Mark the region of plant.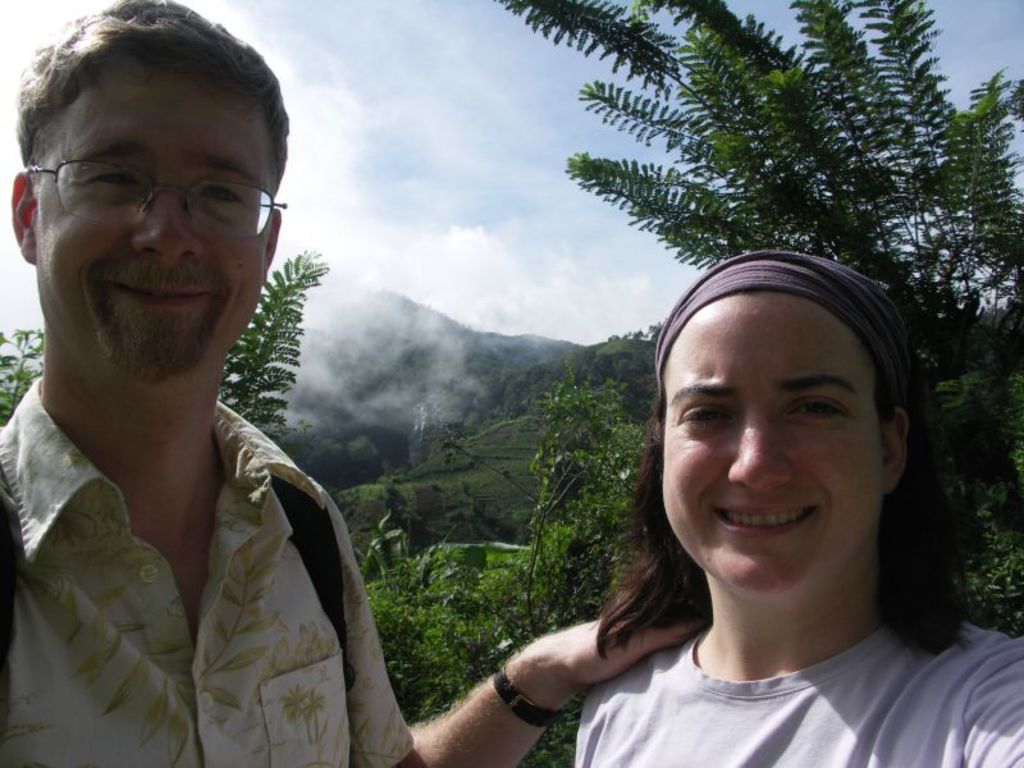
Region: select_region(207, 243, 340, 448).
